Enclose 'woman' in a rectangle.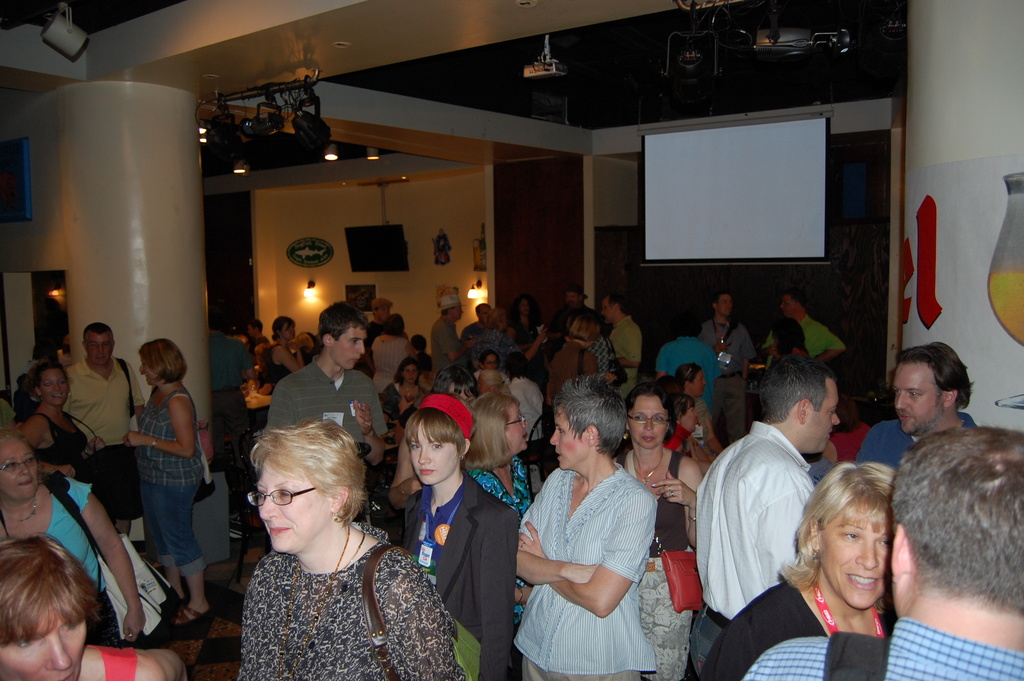
locate(17, 365, 89, 470).
